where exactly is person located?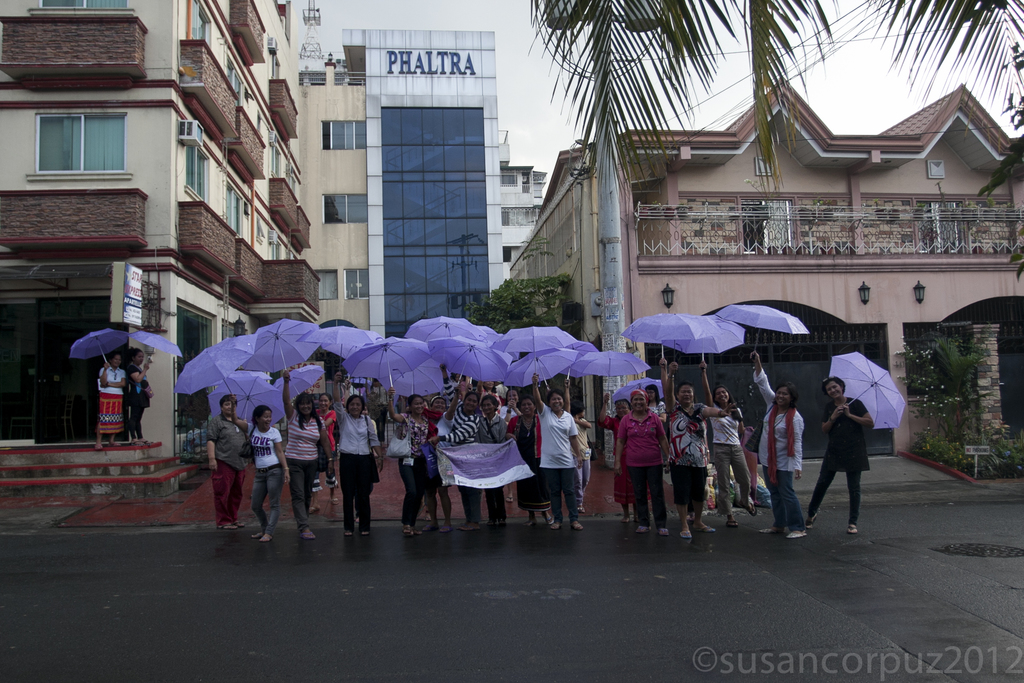
Its bounding box is <bbox>657, 356, 705, 520</bbox>.
